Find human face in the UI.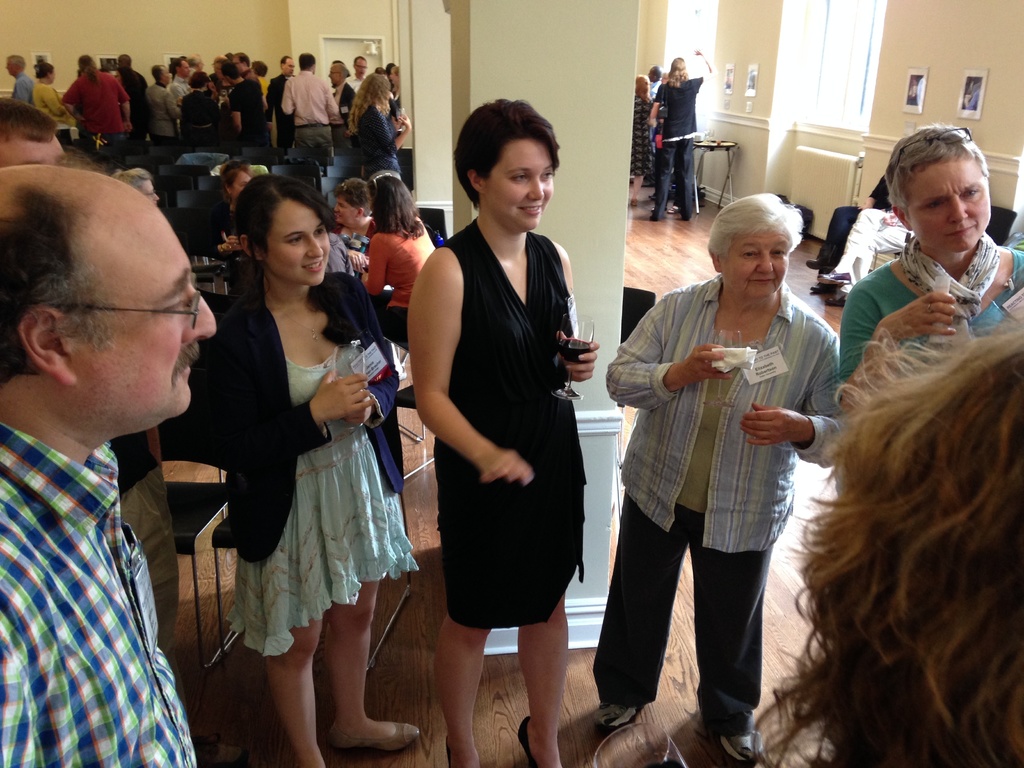
UI element at left=337, top=197, right=355, bottom=225.
